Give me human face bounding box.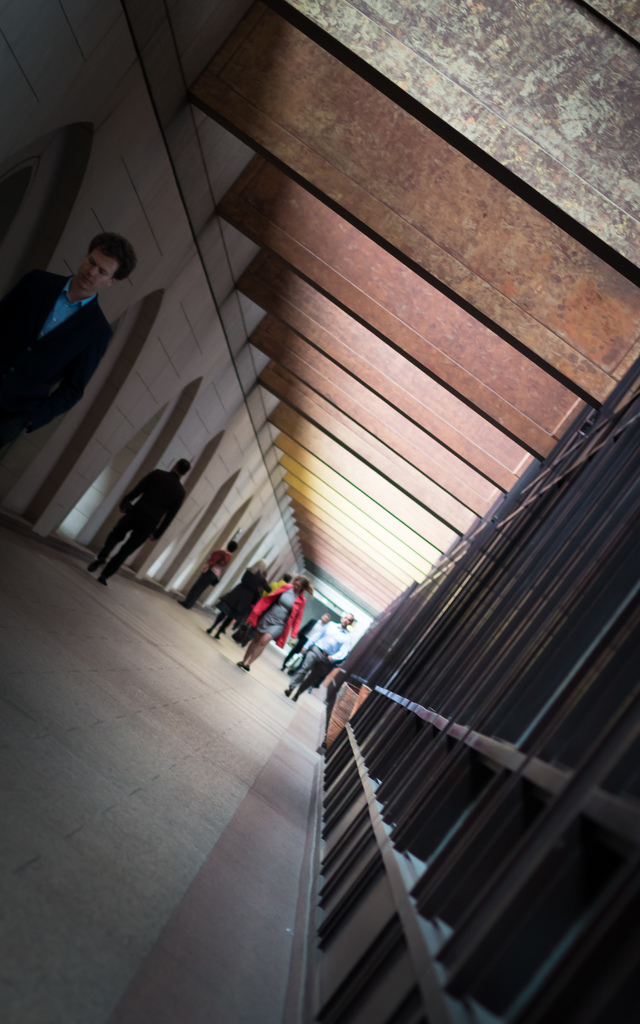
box=[295, 578, 303, 595].
